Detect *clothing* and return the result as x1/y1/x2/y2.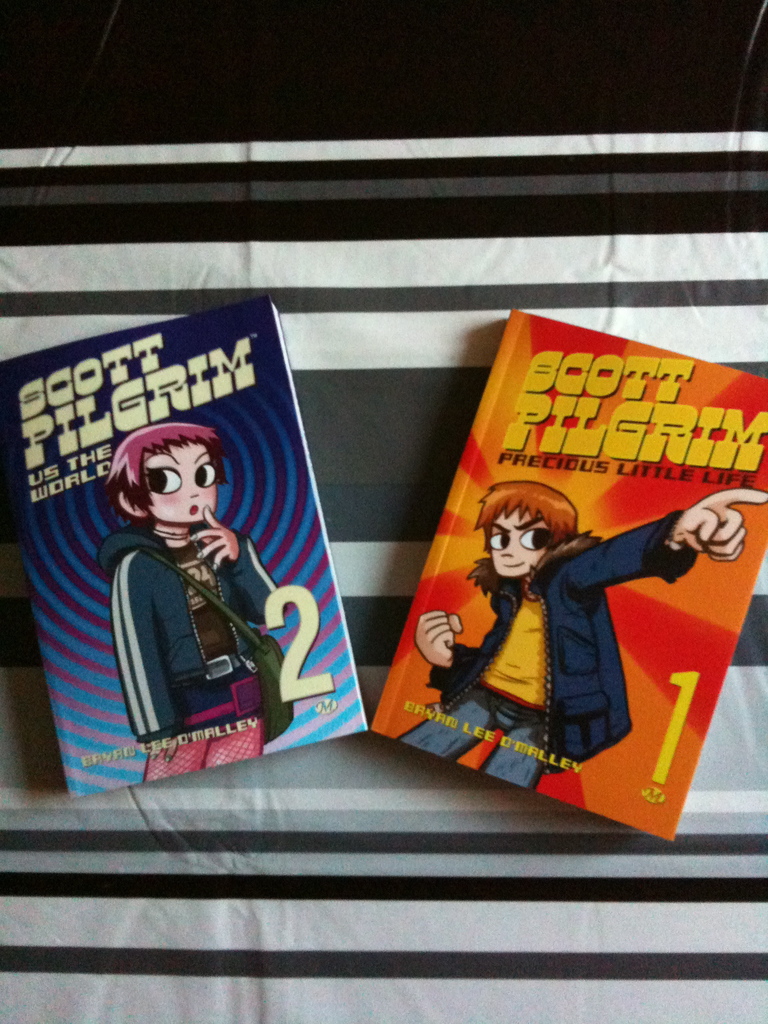
92/499/290/758.
